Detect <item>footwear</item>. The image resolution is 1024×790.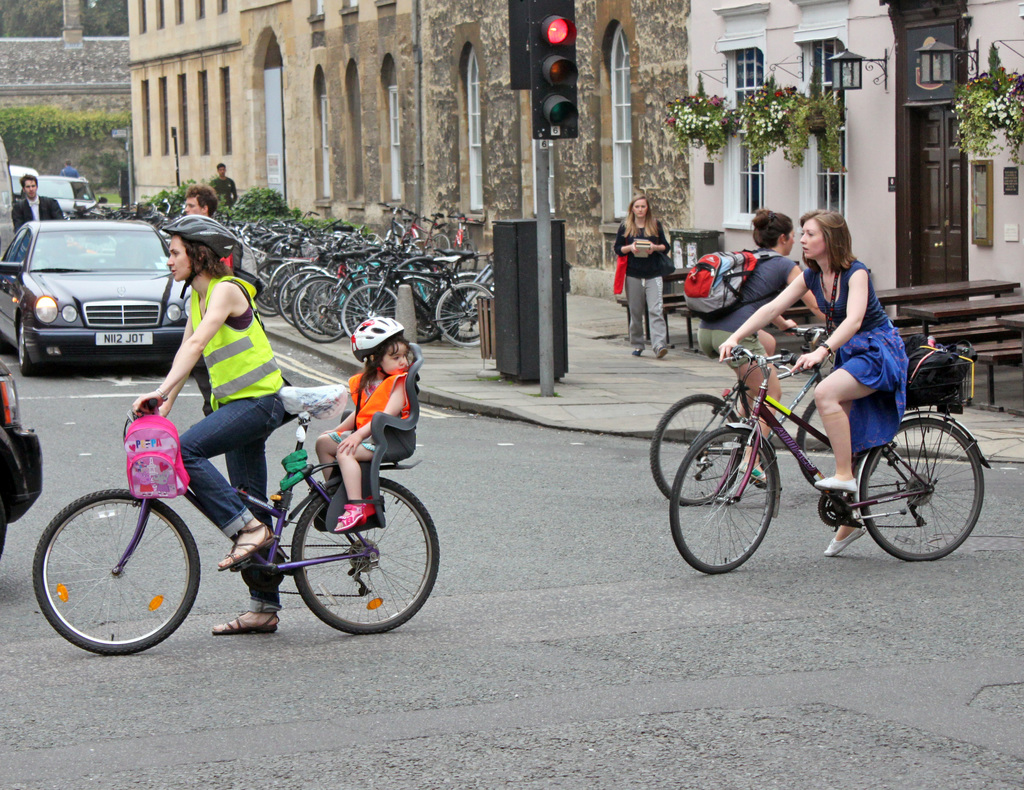
[738, 459, 765, 486].
